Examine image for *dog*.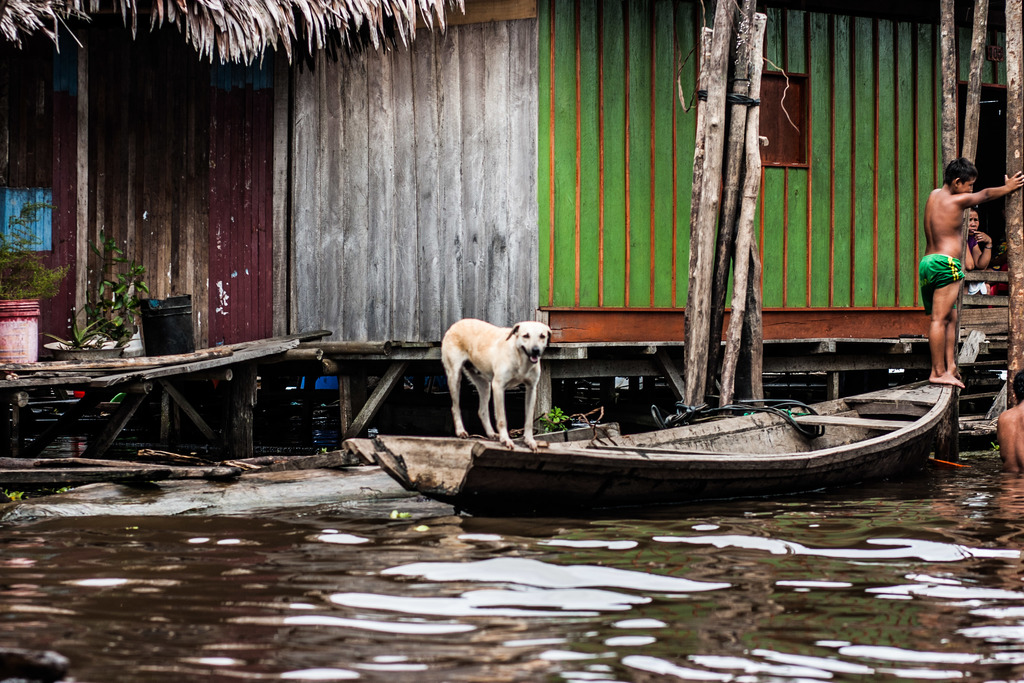
Examination result: box=[442, 311, 554, 451].
